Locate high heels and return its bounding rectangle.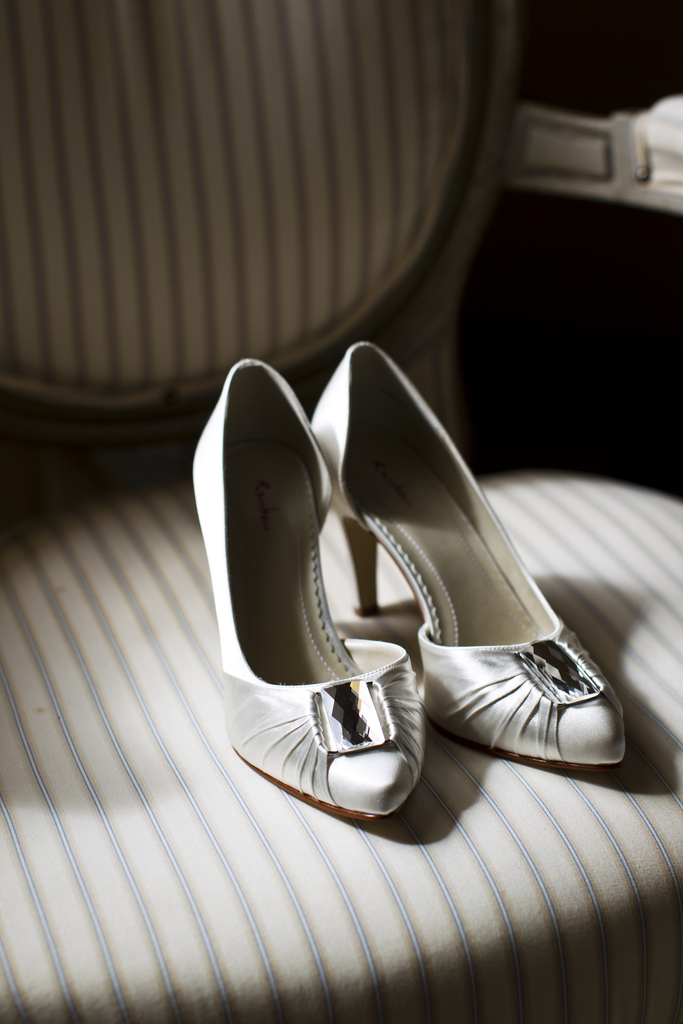
188, 357, 429, 822.
